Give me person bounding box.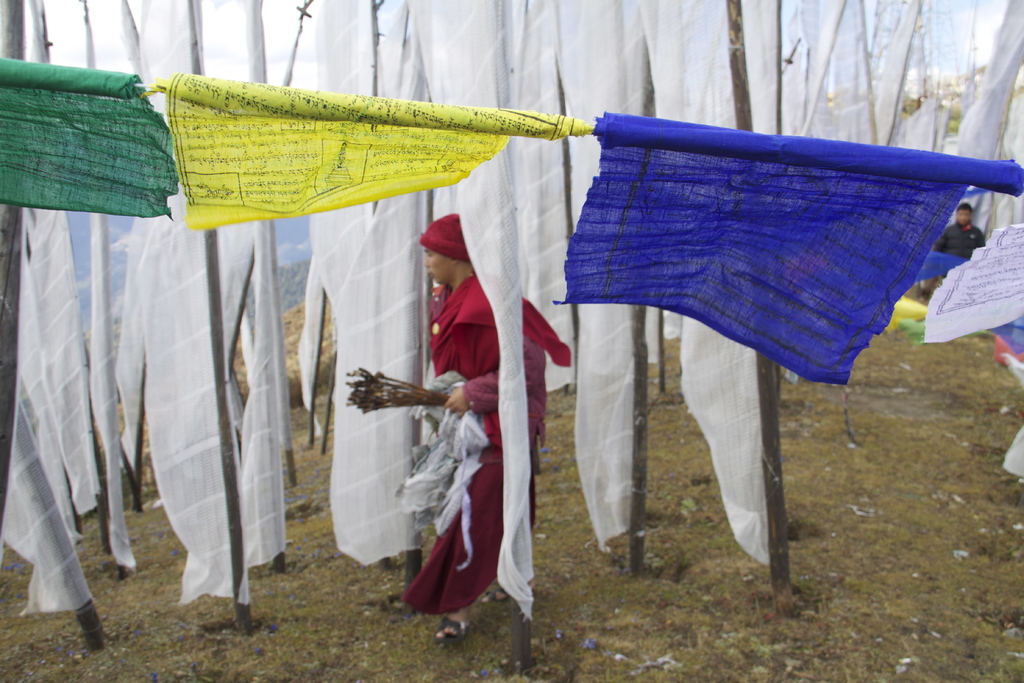
(934,203,988,259).
